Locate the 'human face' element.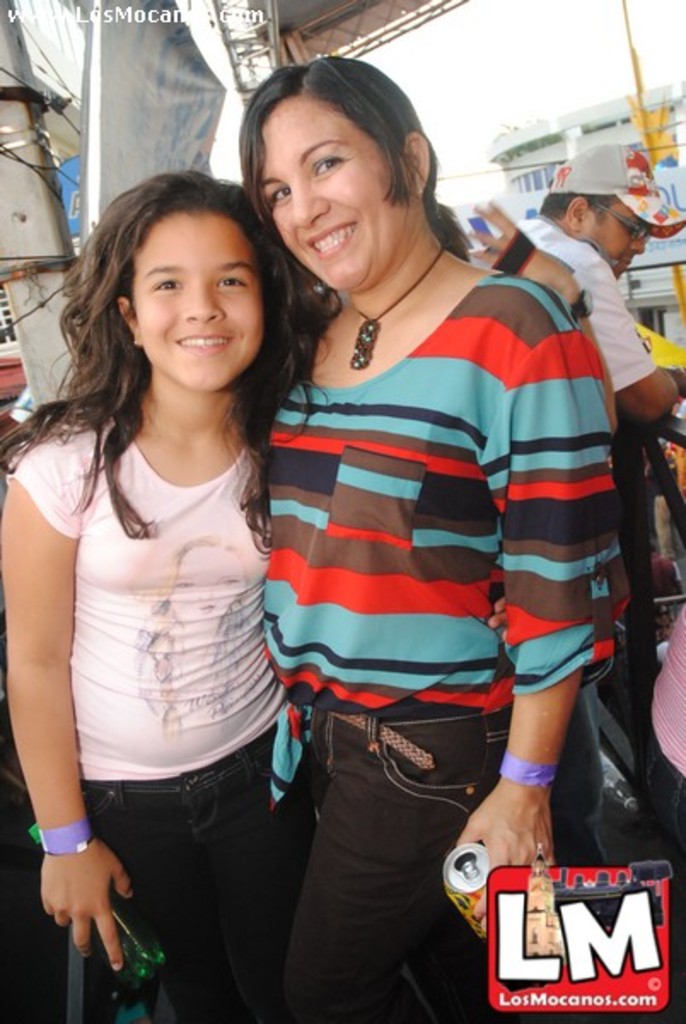
Element bbox: (119, 207, 266, 386).
